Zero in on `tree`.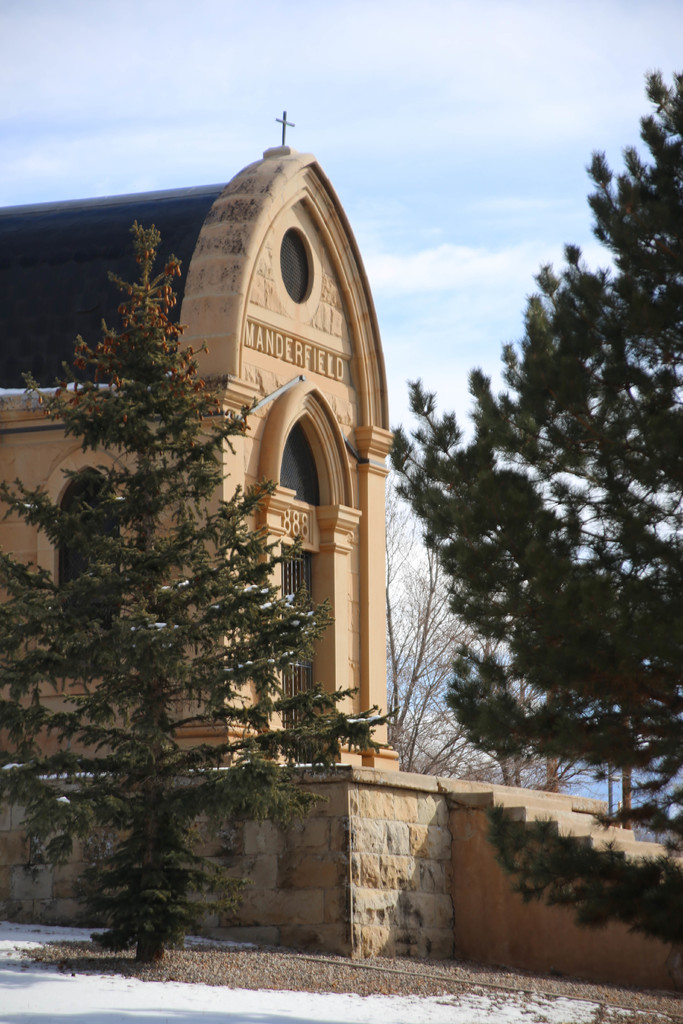
Zeroed in: <box>0,227,406,982</box>.
